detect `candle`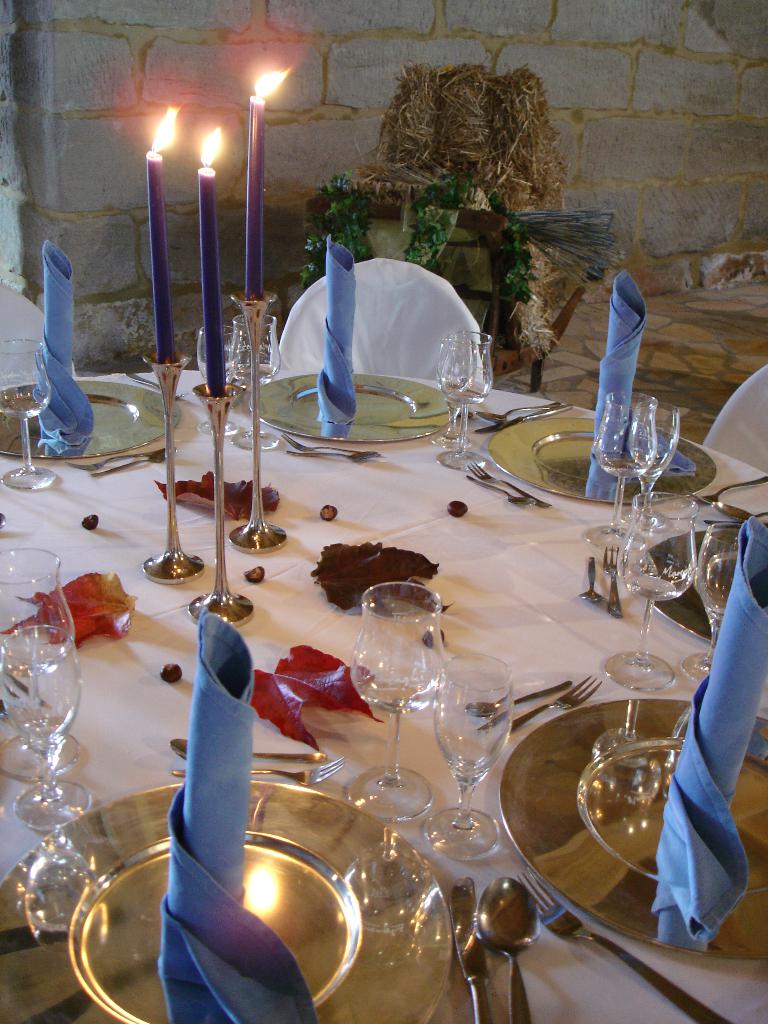
<region>196, 132, 222, 391</region>
